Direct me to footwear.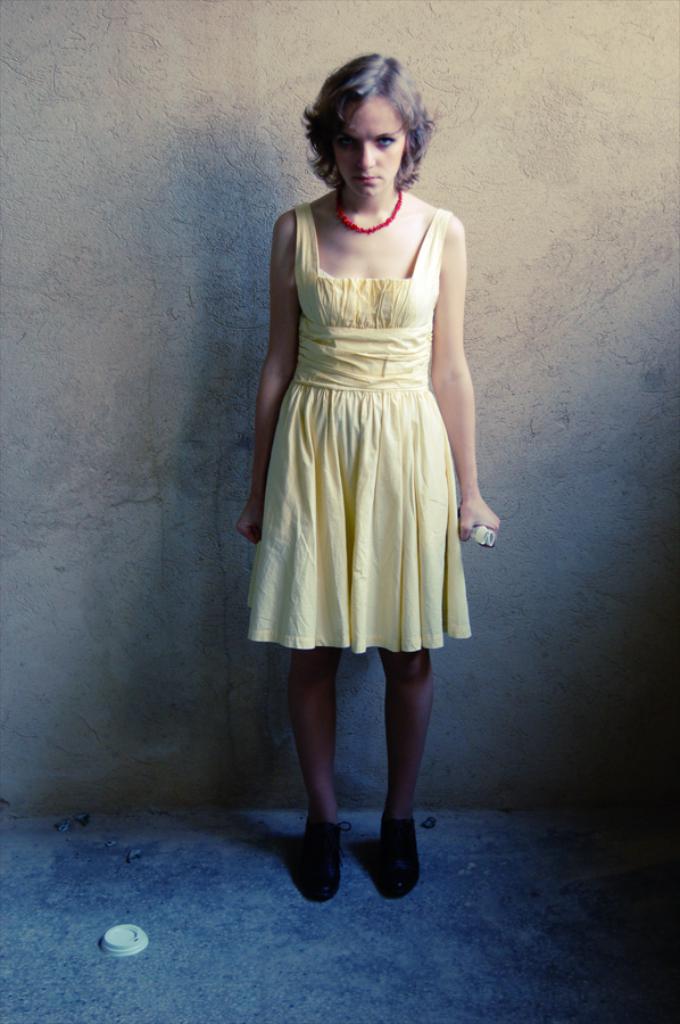
Direction: l=379, t=818, r=421, b=905.
